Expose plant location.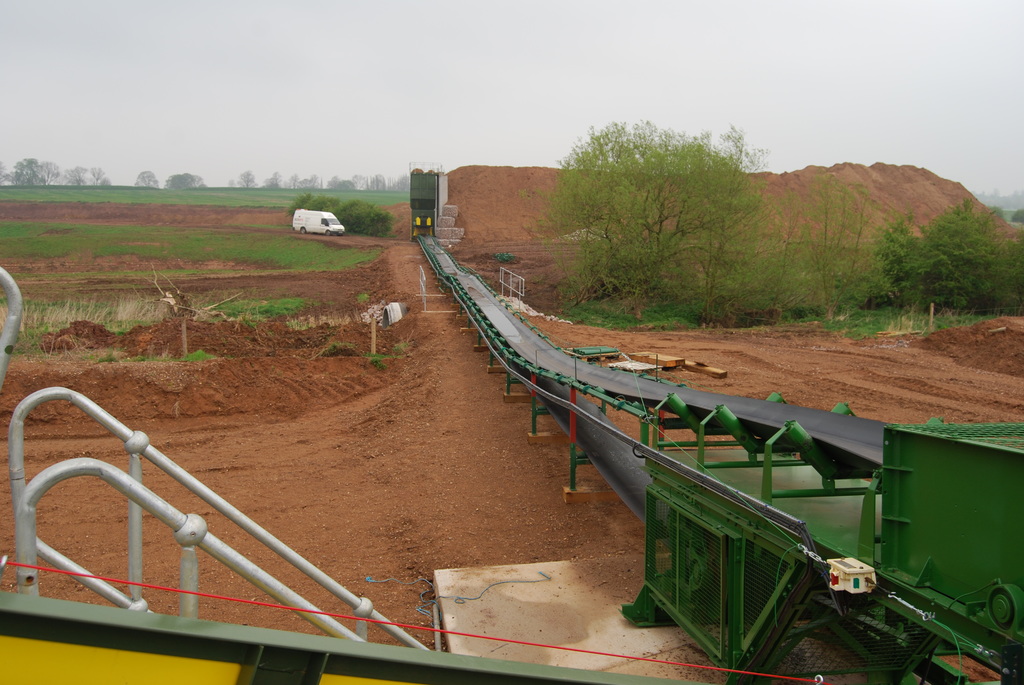
Exposed at [360,343,385,370].
